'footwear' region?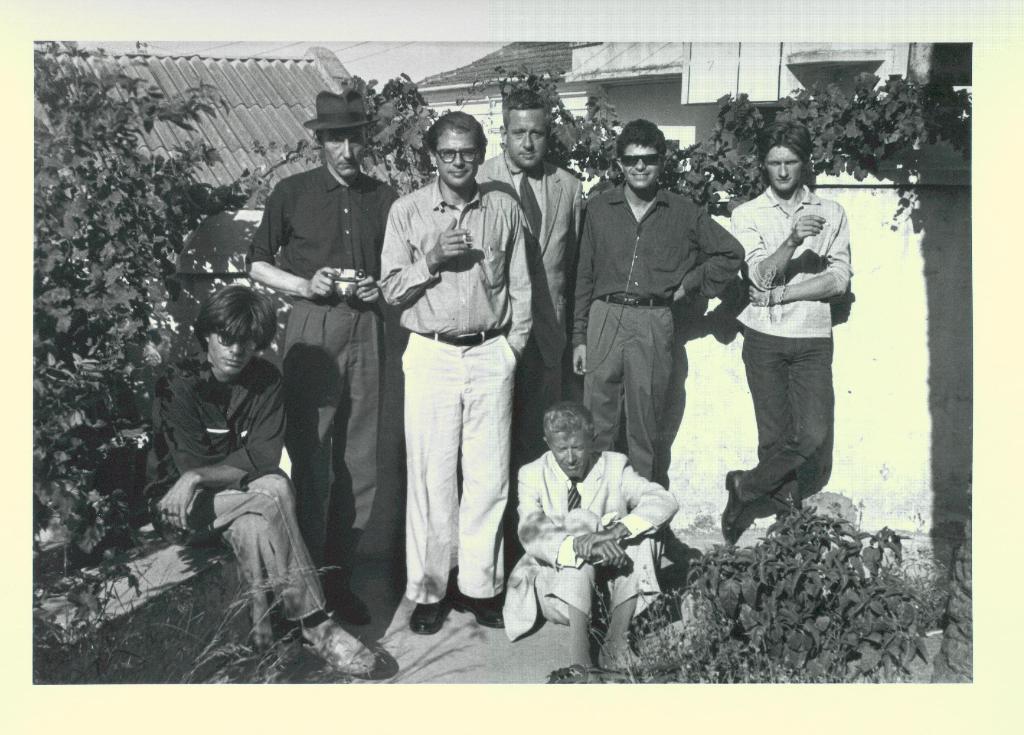
(407, 597, 447, 632)
